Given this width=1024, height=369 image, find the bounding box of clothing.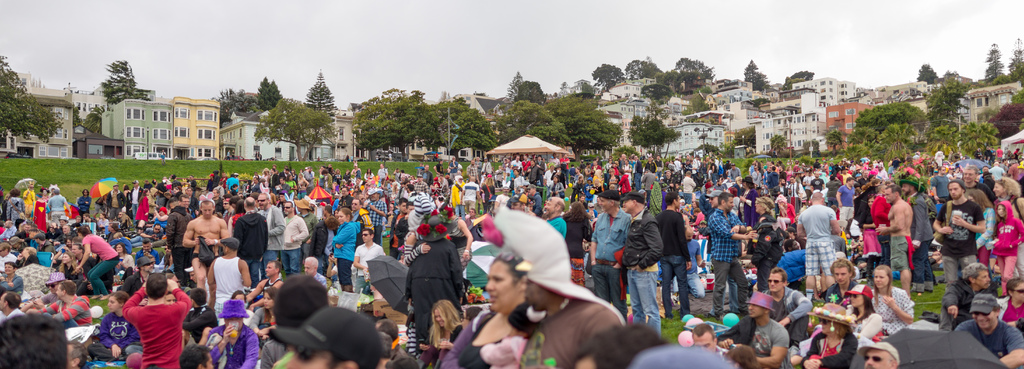
bbox=(338, 266, 356, 284).
